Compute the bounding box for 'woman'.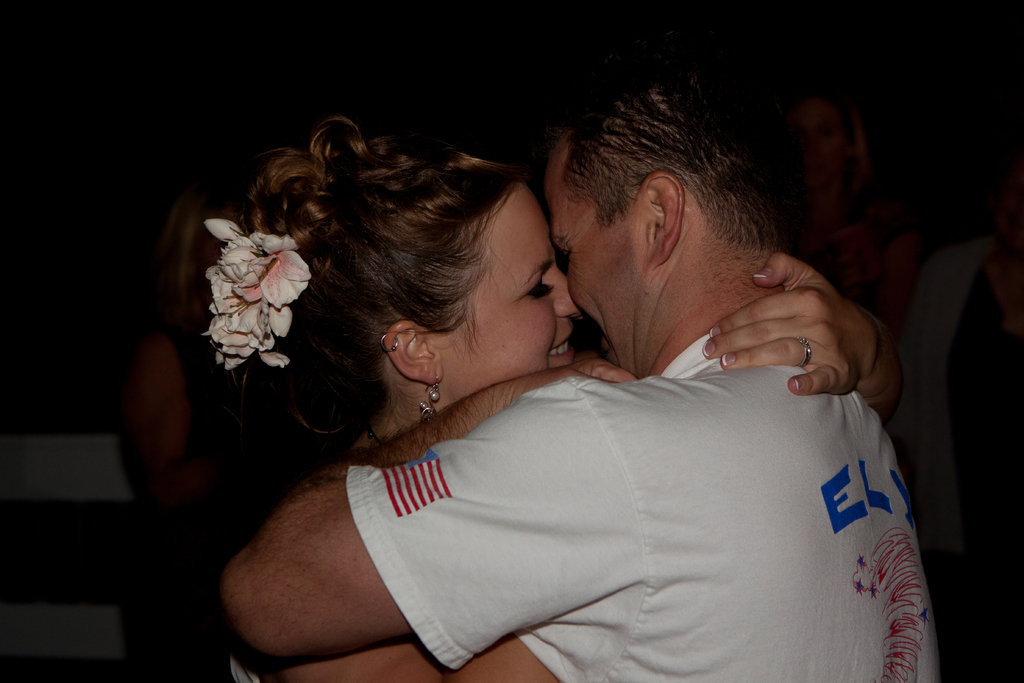
(108,185,275,682).
